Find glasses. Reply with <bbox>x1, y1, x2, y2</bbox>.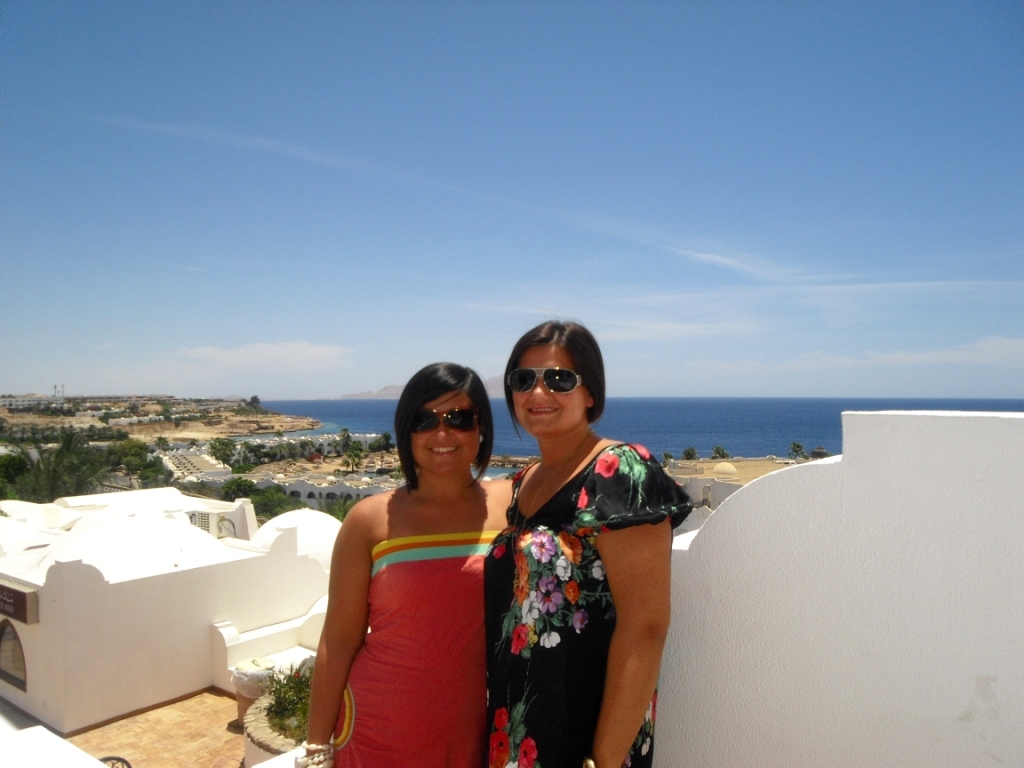
<bbox>409, 405, 491, 437</bbox>.
